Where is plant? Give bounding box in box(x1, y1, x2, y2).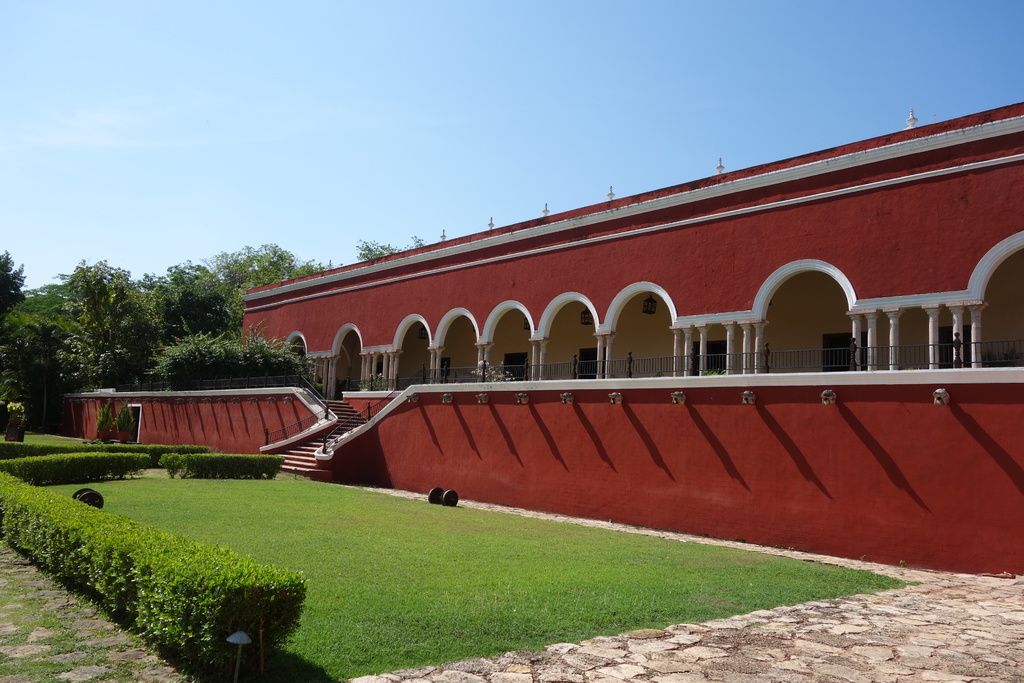
box(0, 397, 25, 435).
